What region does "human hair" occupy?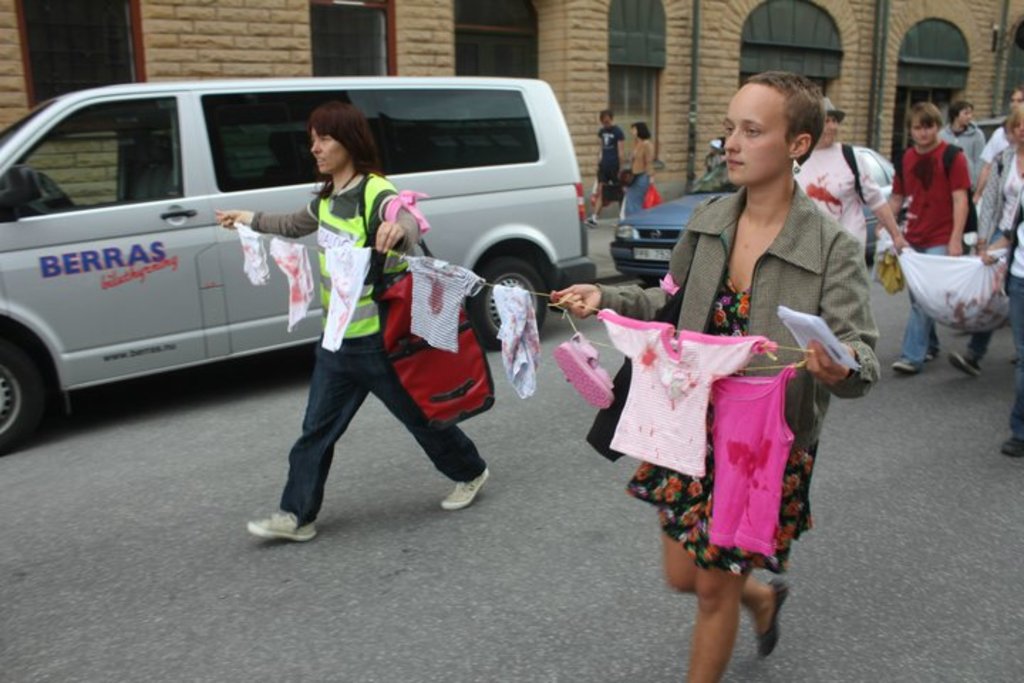
box(907, 101, 944, 134).
